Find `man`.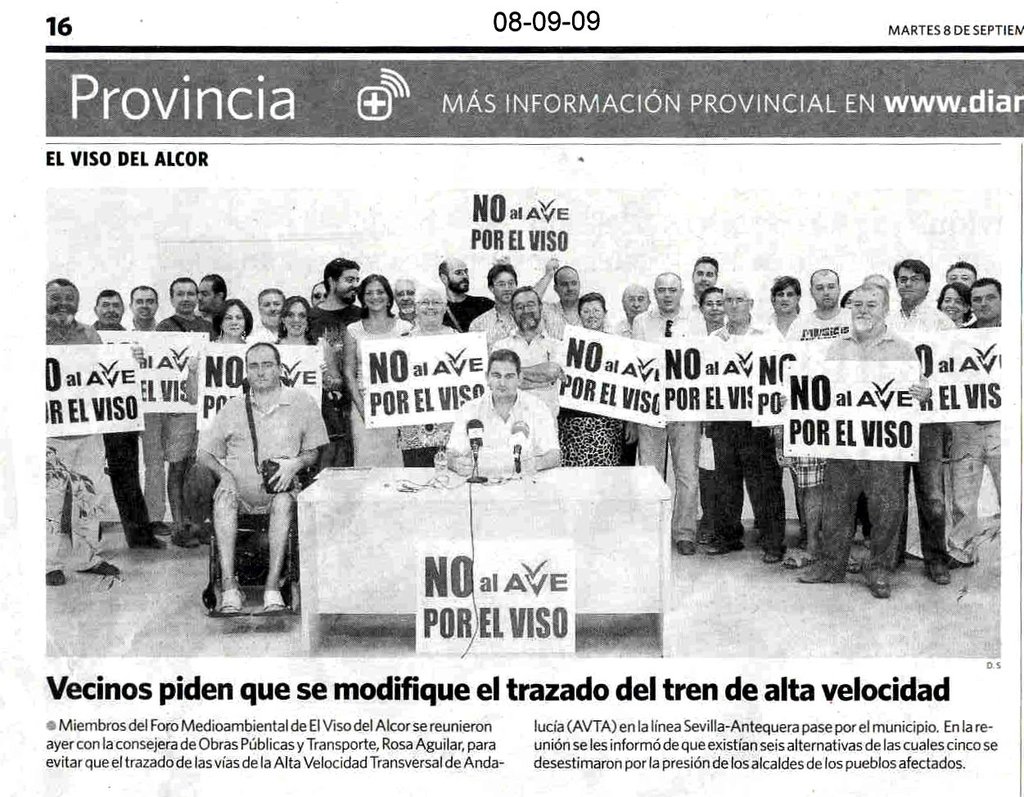
(left=245, top=286, right=287, bottom=340).
